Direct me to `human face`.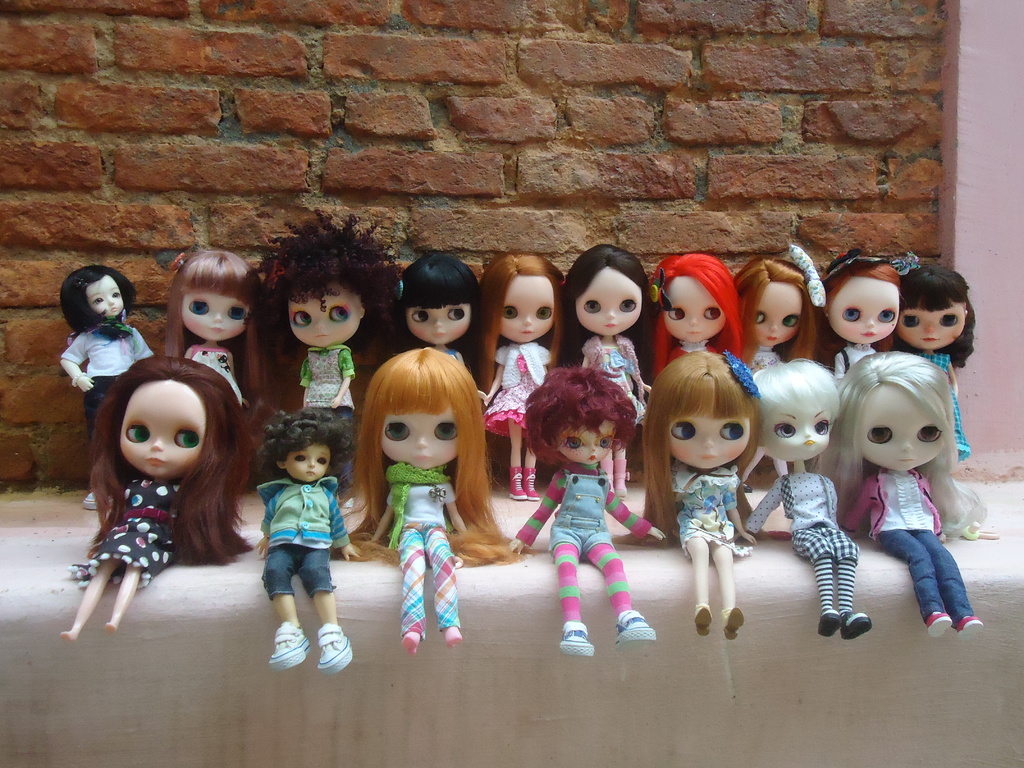
Direction: [120, 382, 206, 479].
